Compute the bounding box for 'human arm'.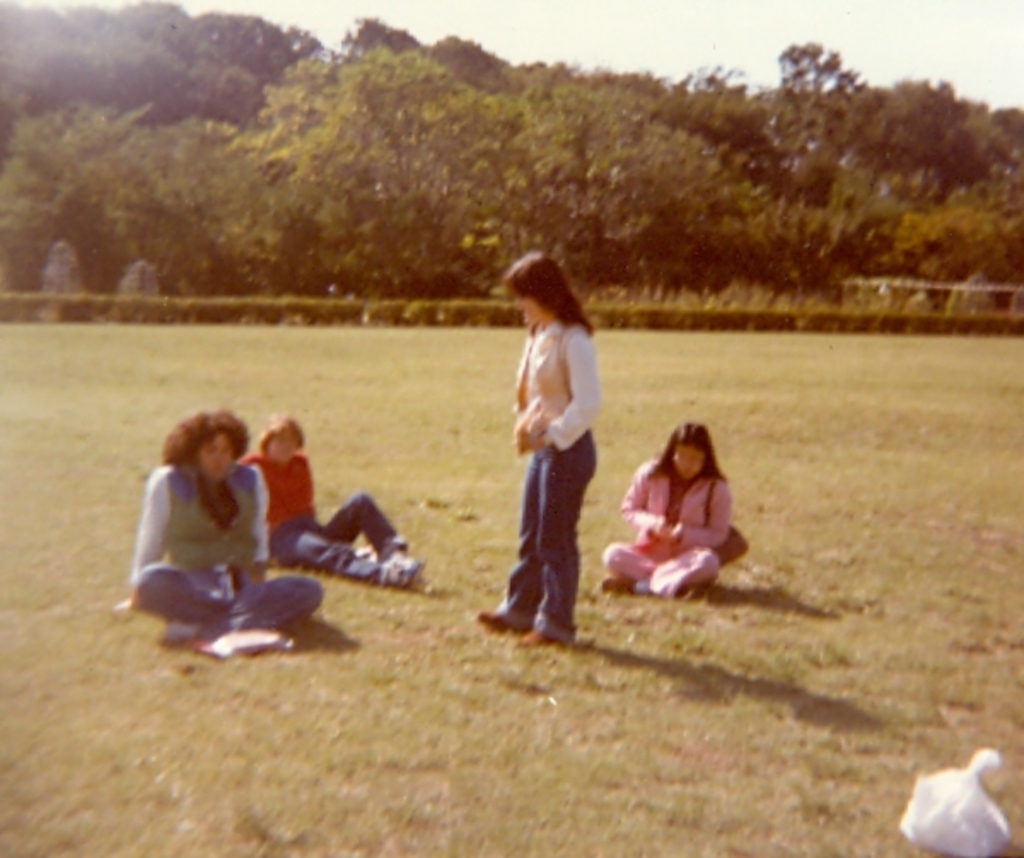
<box>652,486,729,544</box>.
